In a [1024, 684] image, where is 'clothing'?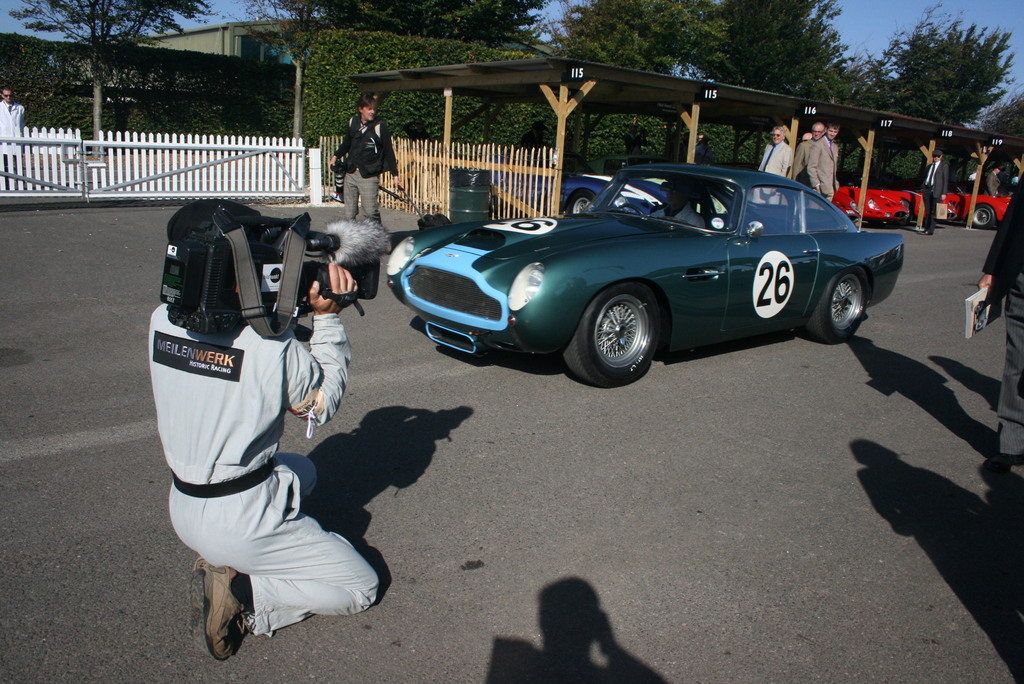
(794,133,814,184).
